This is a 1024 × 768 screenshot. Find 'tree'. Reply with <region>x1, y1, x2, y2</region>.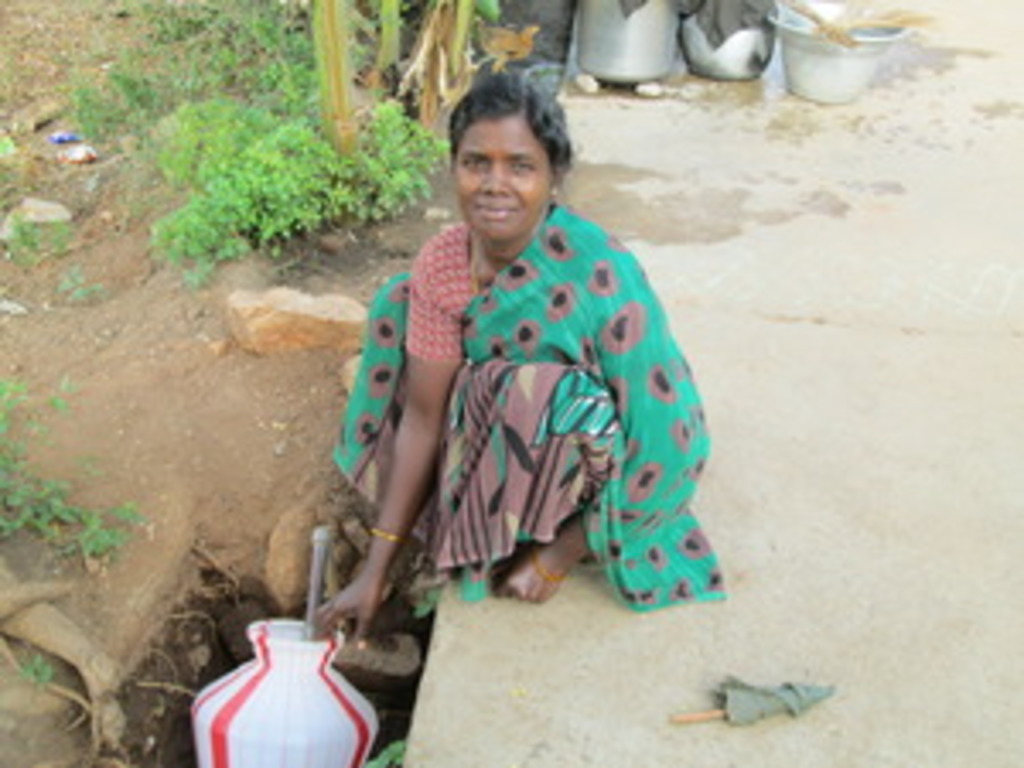
<region>0, 379, 249, 765</region>.
